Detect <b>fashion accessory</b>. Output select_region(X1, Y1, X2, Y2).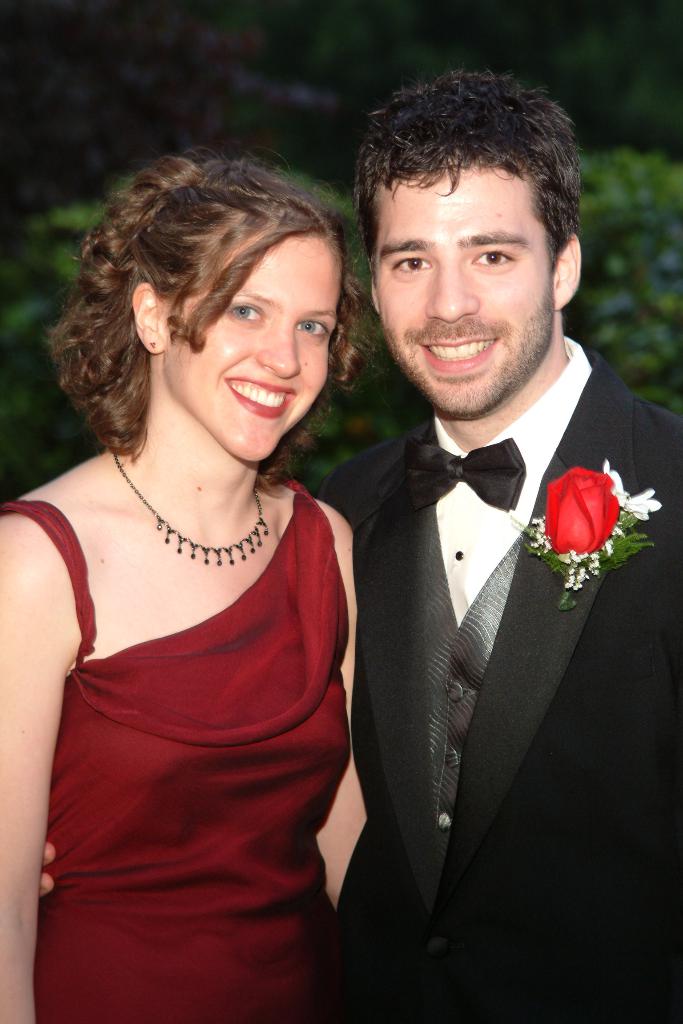
select_region(115, 447, 279, 571).
